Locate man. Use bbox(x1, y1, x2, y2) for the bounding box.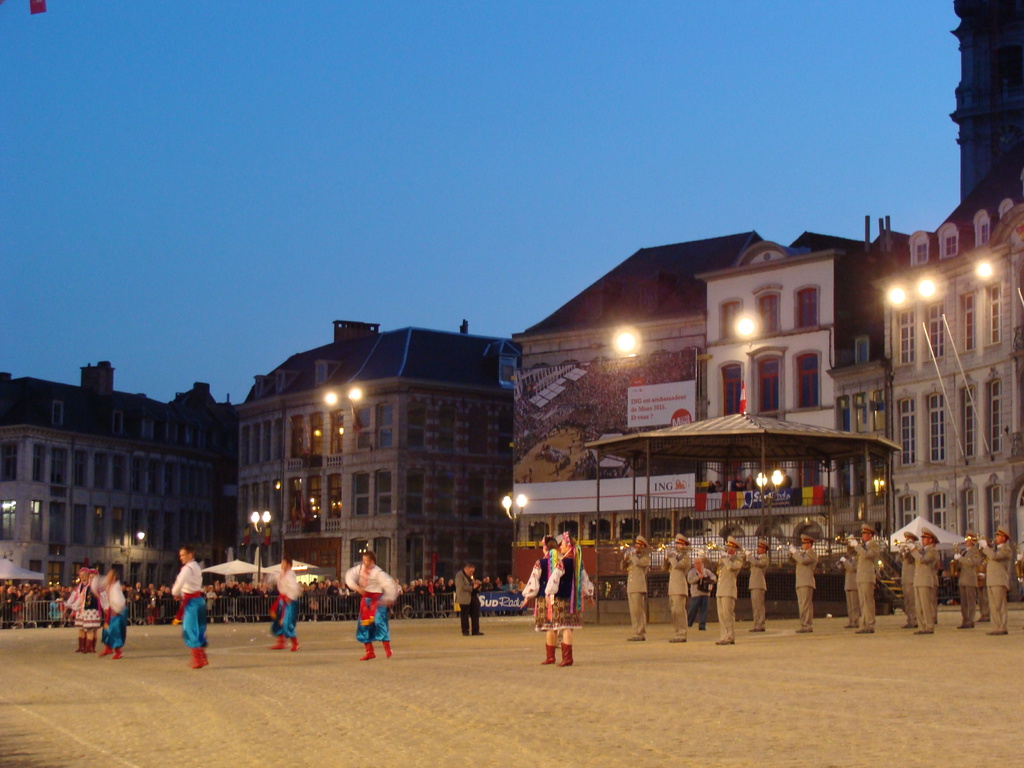
bbox(975, 539, 989, 625).
